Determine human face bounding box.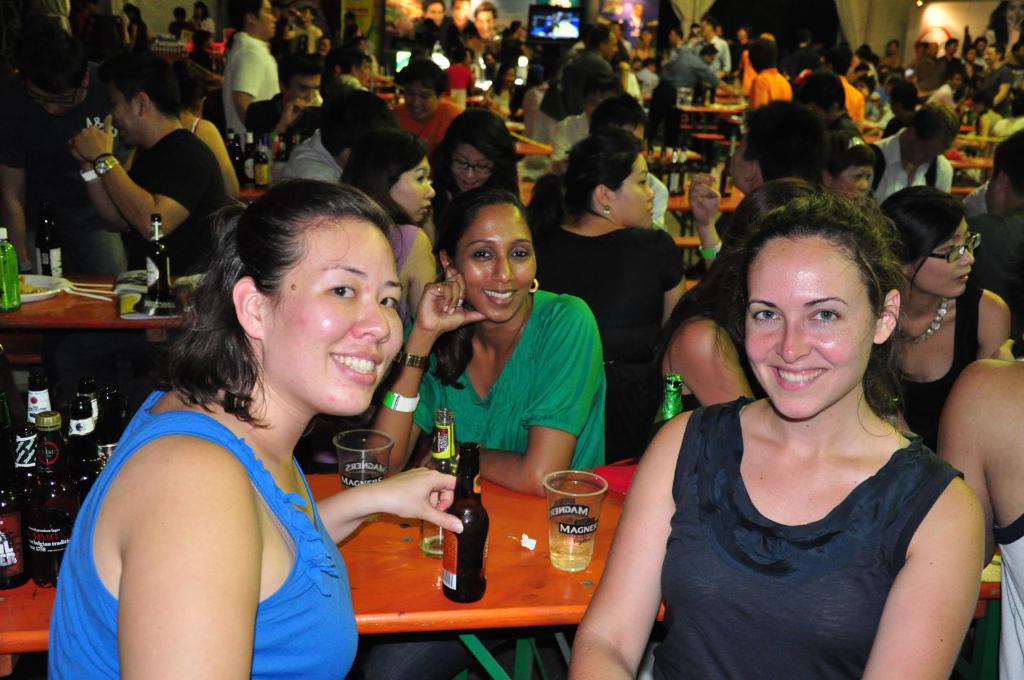
Determined: [835,158,875,206].
